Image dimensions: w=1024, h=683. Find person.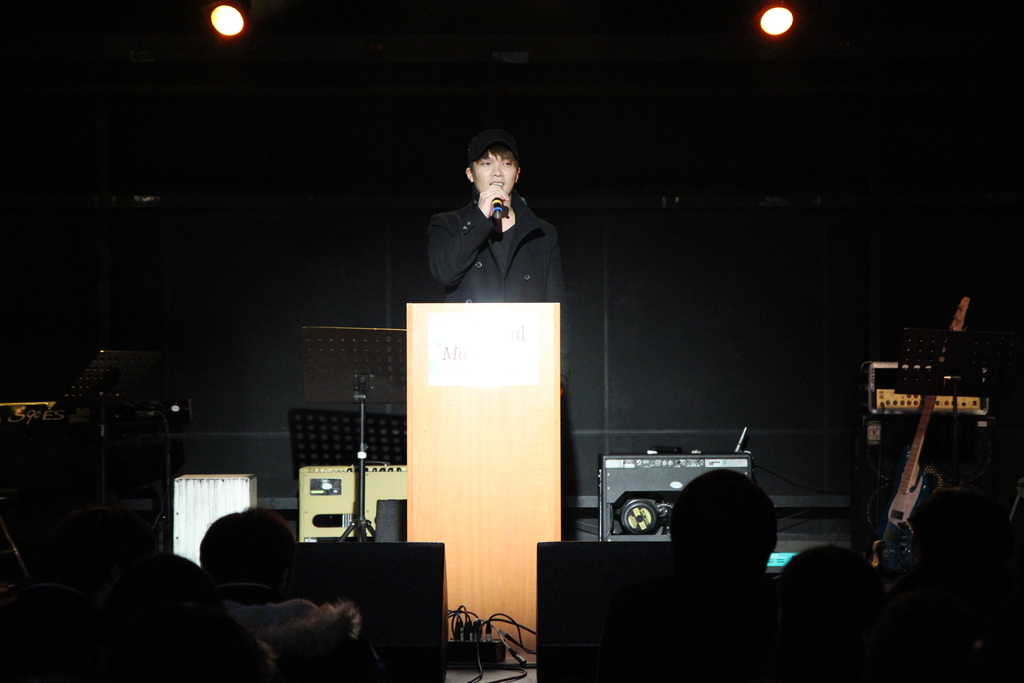
[x1=598, y1=457, x2=803, y2=682].
